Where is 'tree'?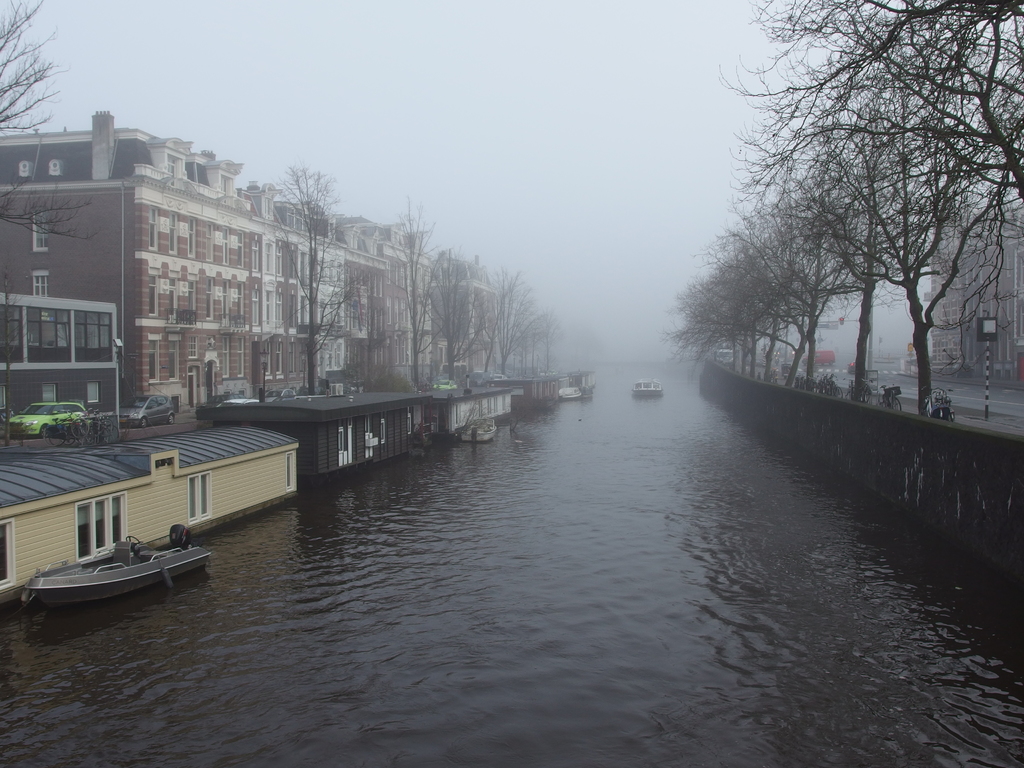
430:251:502:392.
